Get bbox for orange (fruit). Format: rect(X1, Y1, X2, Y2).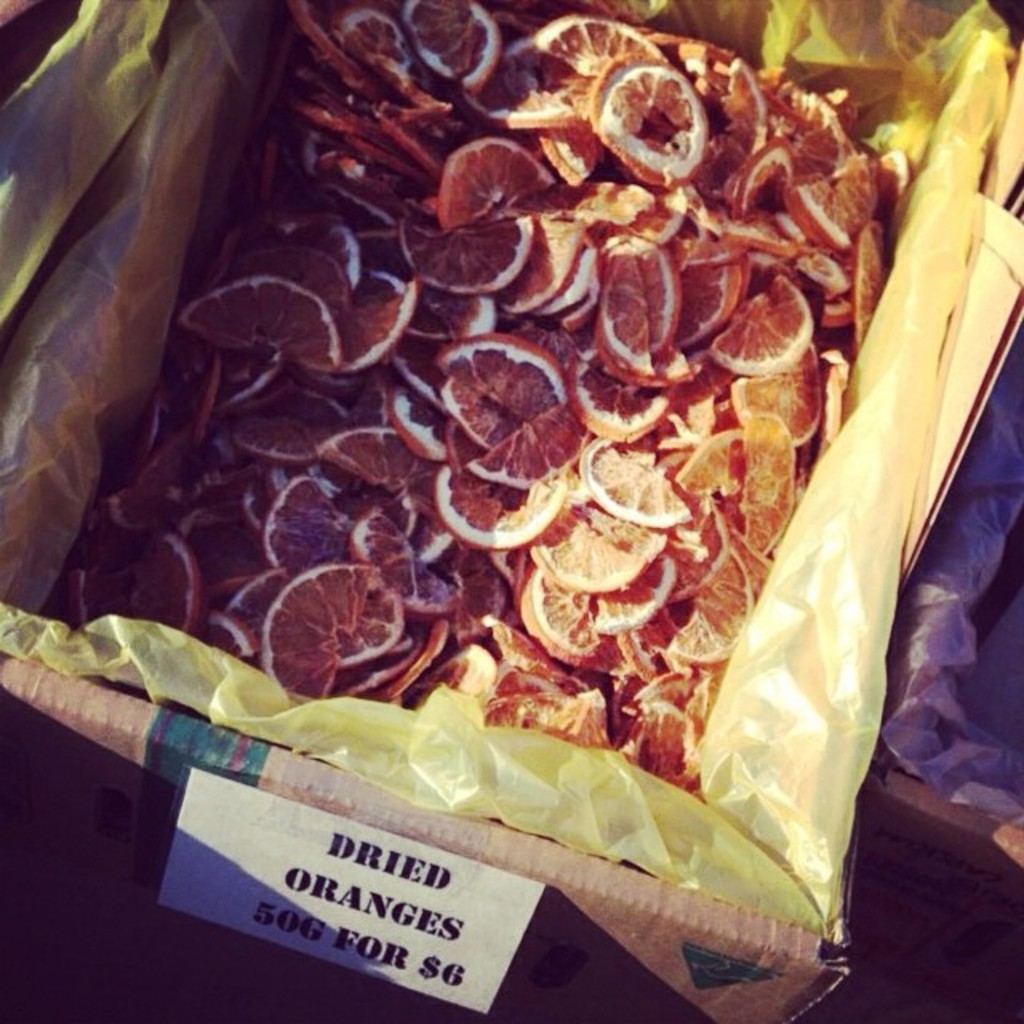
rect(130, 525, 190, 622).
